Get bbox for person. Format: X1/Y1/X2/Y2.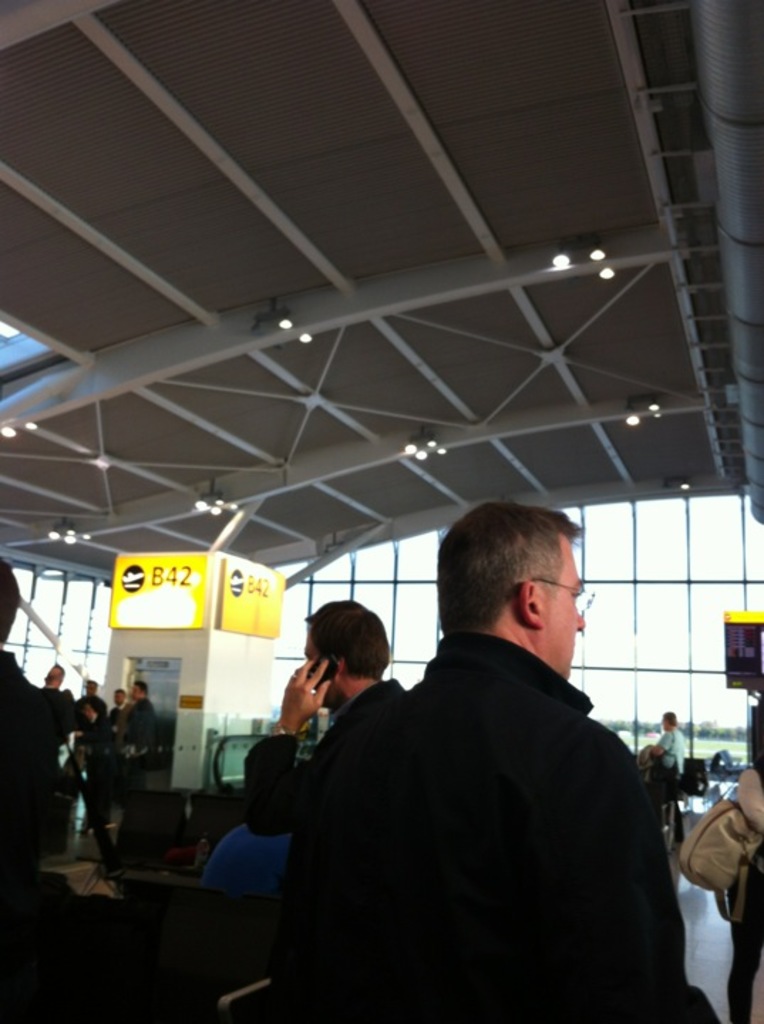
80/687/117/831.
